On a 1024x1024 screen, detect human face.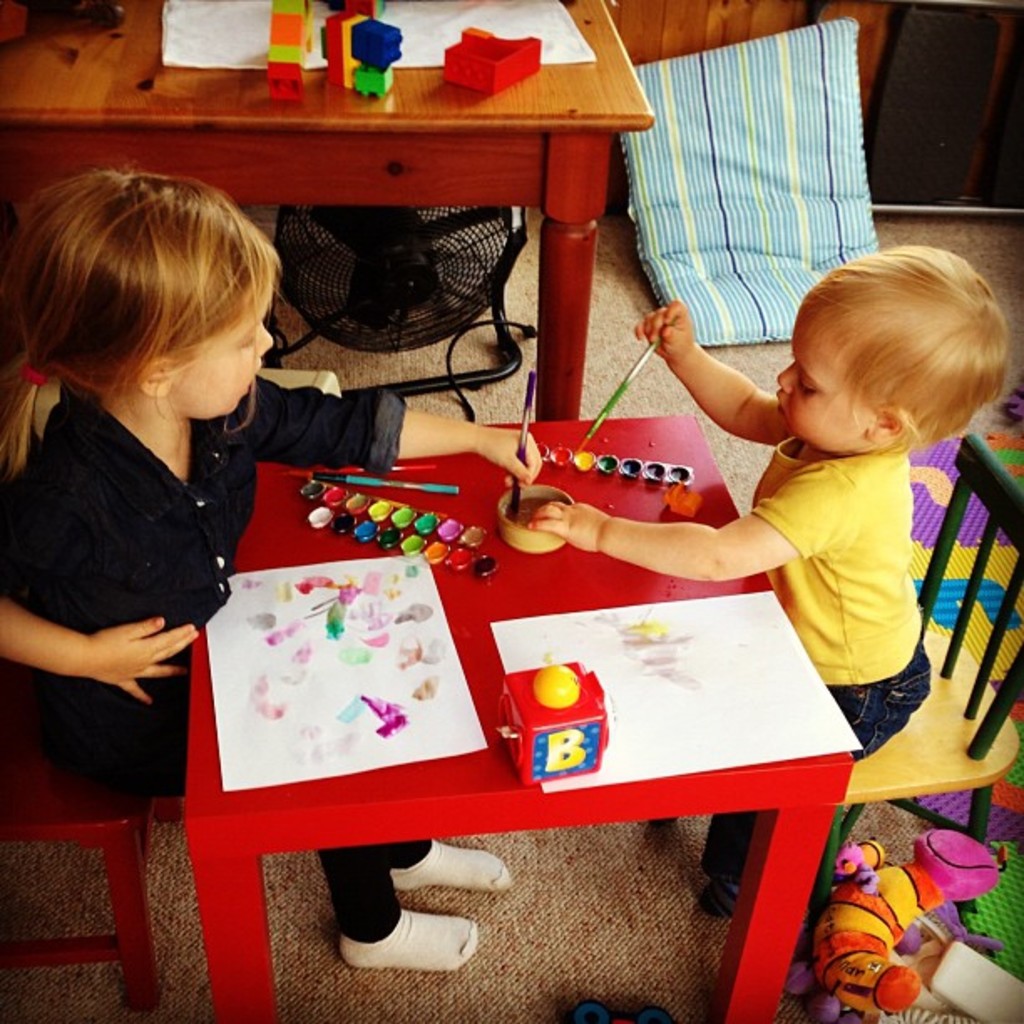
(x1=773, y1=318, x2=870, y2=447).
